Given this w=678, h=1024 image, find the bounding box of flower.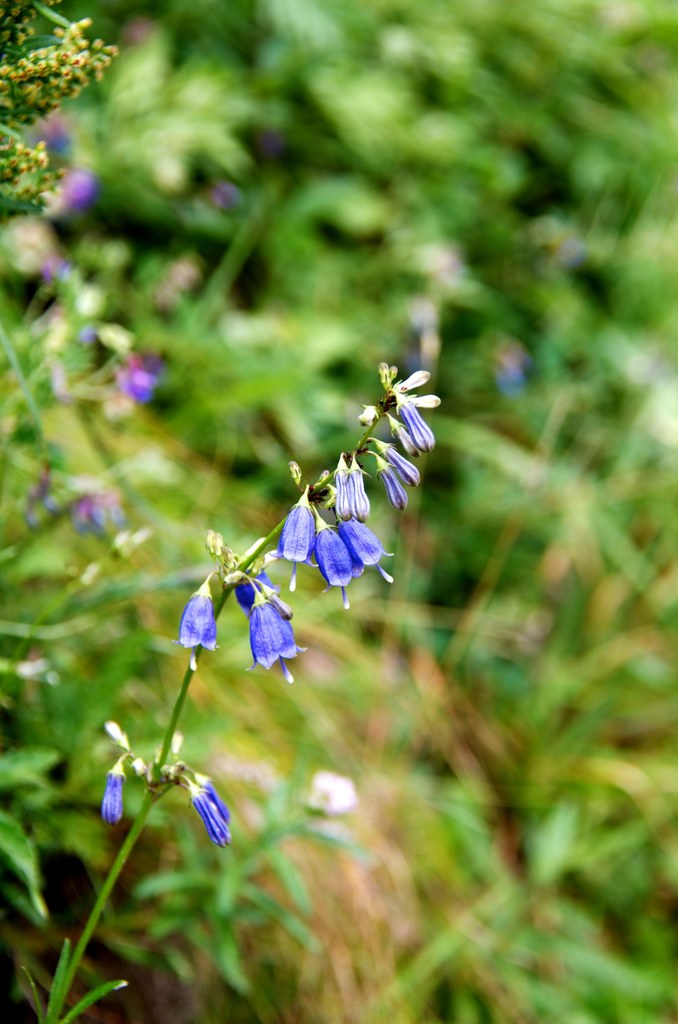
pyautogui.locateOnScreen(275, 490, 311, 595).
